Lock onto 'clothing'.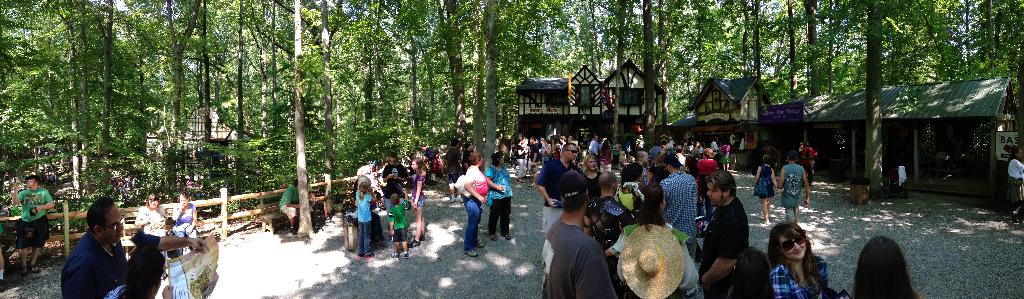
Locked: {"left": 127, "top": 240, "right": 163, "bottom": 298}.
